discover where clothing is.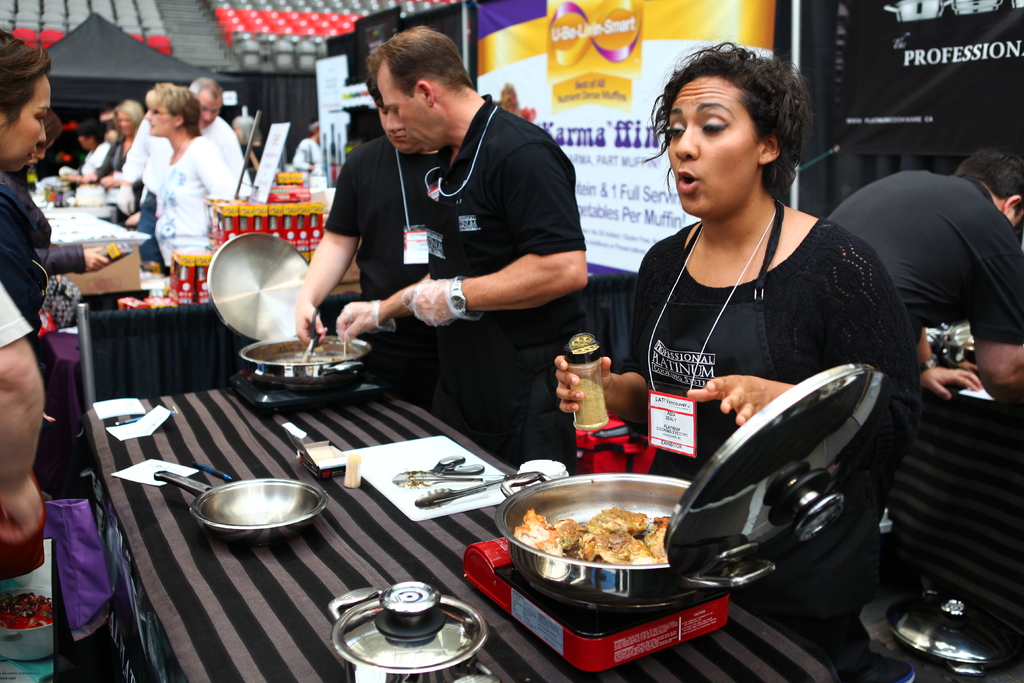
Discovered at <box>197,100,260,211</box>.
